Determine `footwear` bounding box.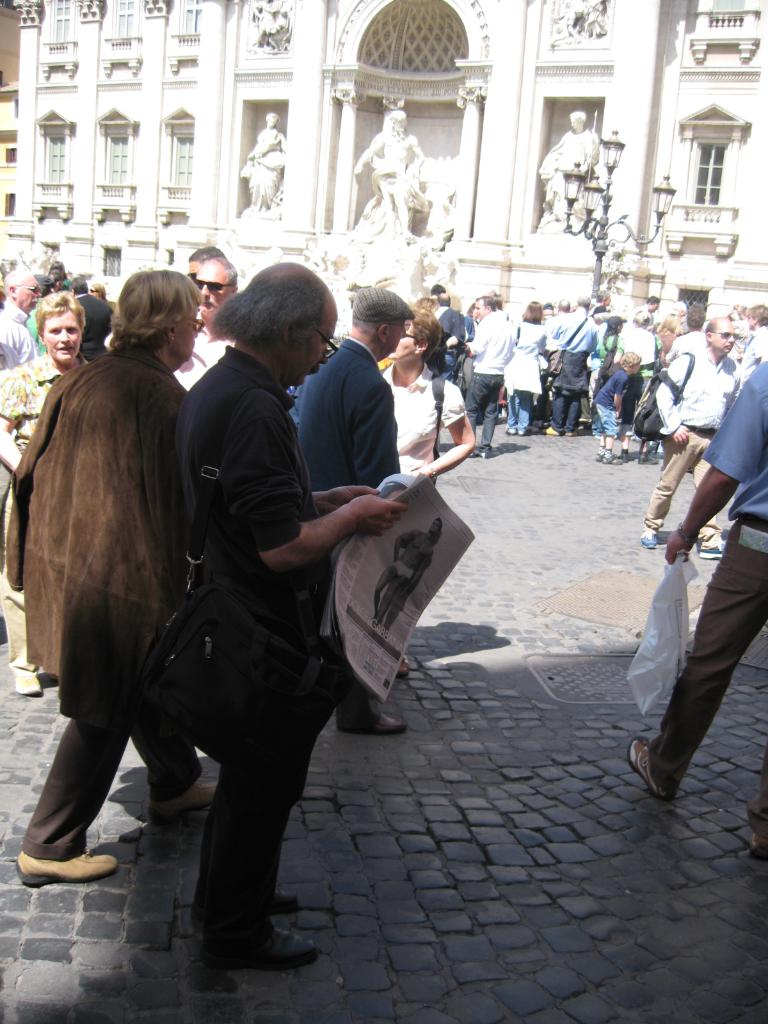
Determined: <bbox>198, 927, 331, 966</bbox>.
